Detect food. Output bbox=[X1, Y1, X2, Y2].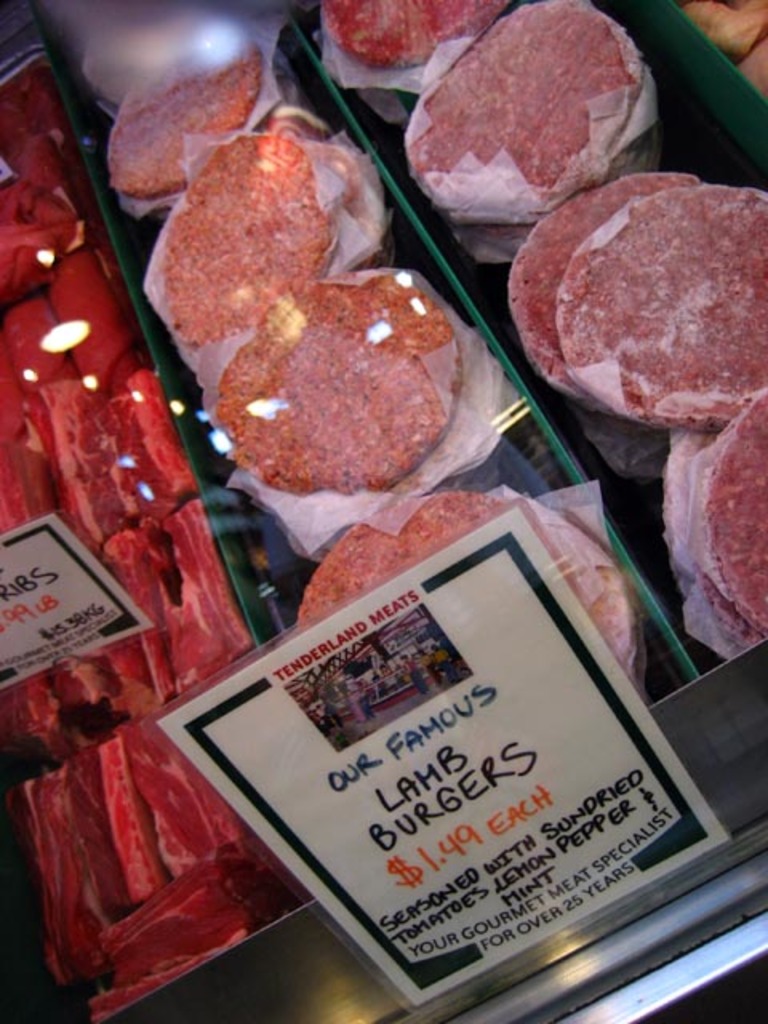
bbox=[731, 34, 766, 106].
